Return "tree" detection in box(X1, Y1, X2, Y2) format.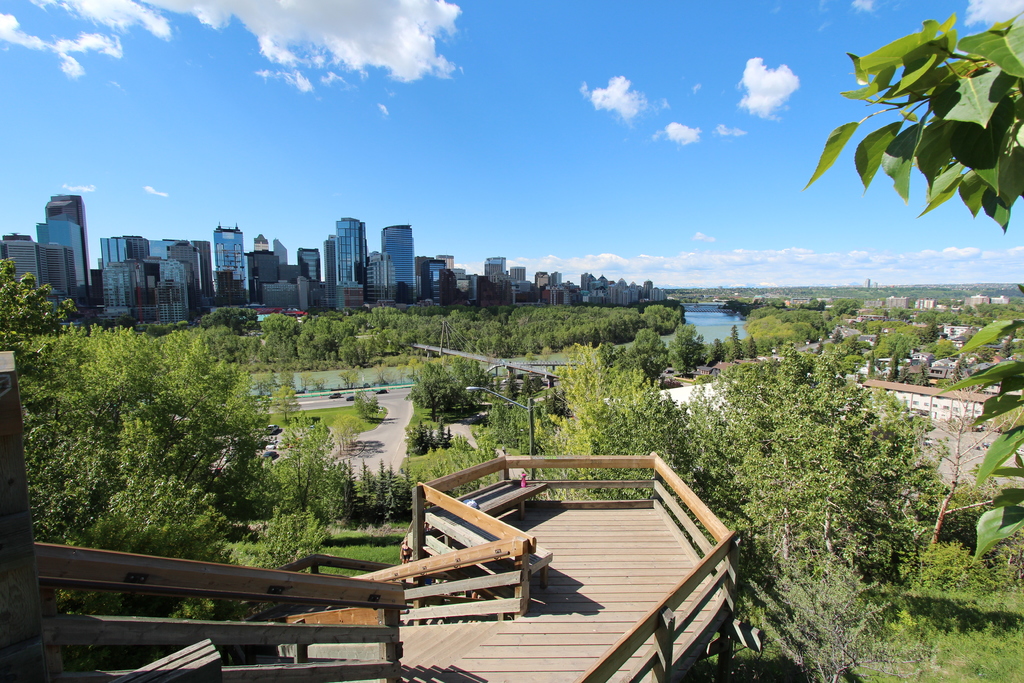
box(591, 311, 627, 352).
